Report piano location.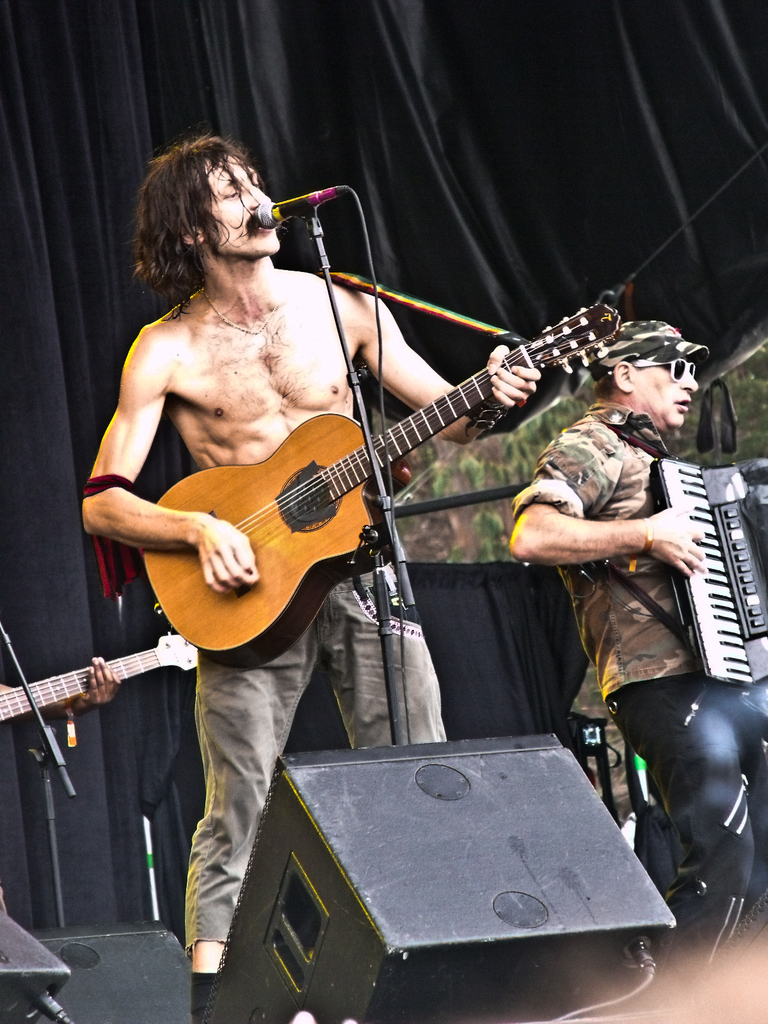
Report: select_region(636, 424, 767, 723).
